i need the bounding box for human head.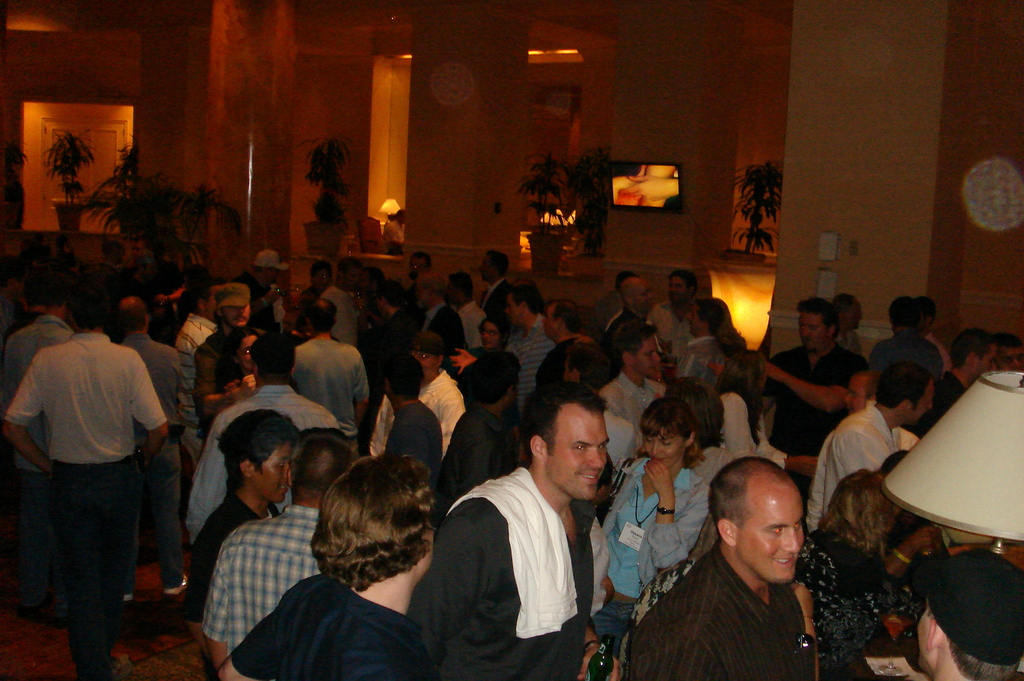
Here it is: (left=890, top=293, right=919, bottom=336).
